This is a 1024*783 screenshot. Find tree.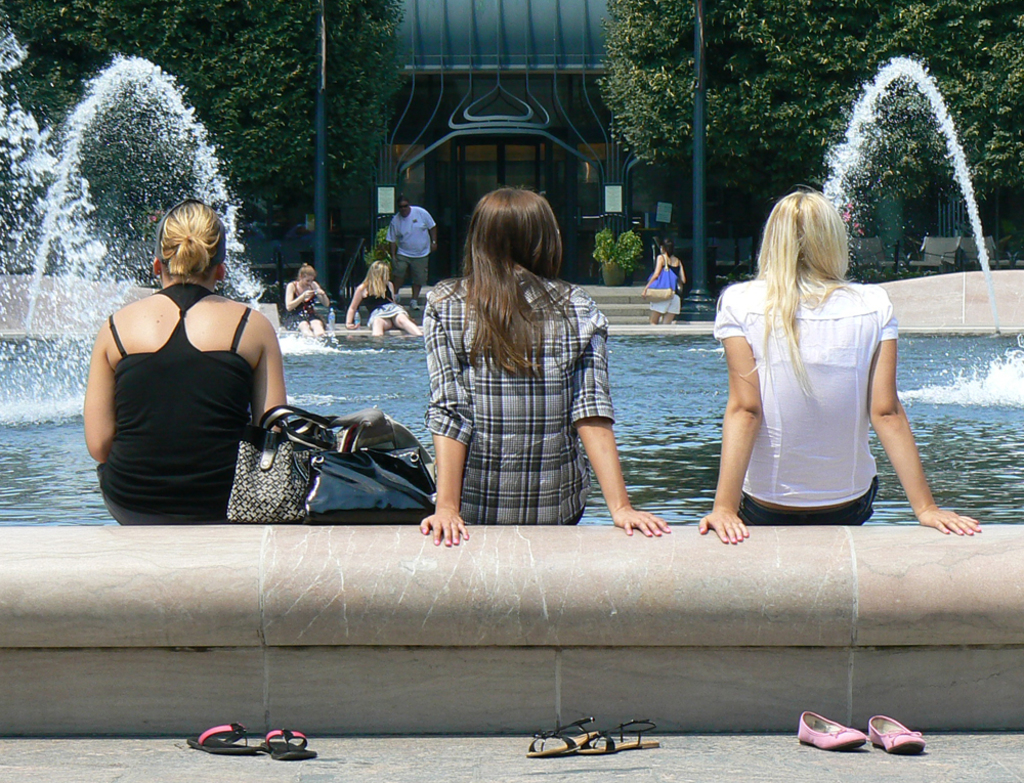
Bounding box: [0,0,420,275].
